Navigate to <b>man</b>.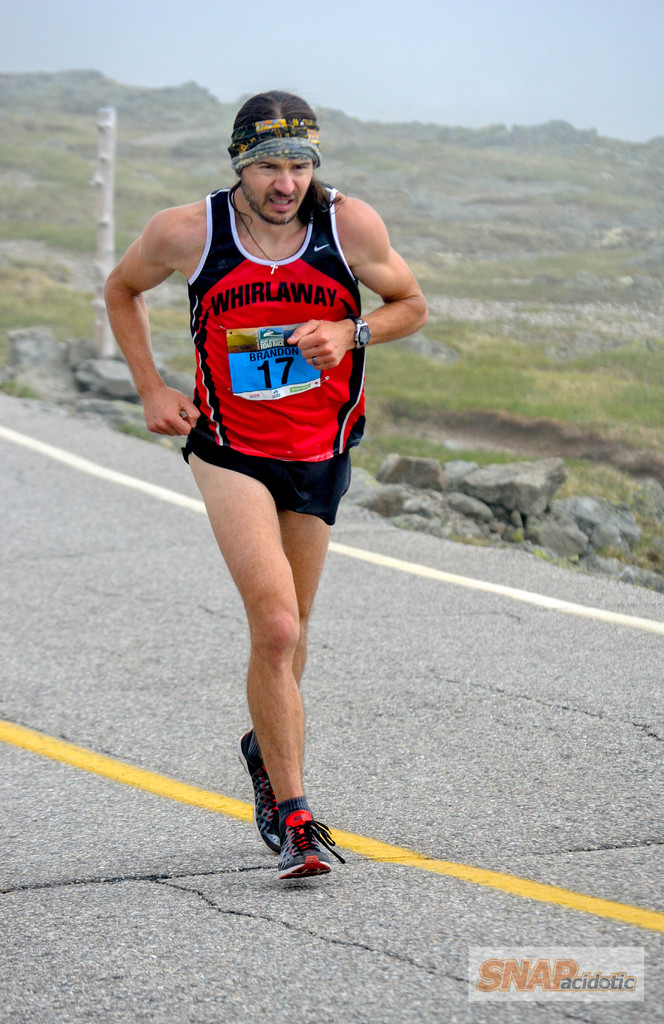
Navigation target: [x1=96, y1=15, x2=464, y2=892].
